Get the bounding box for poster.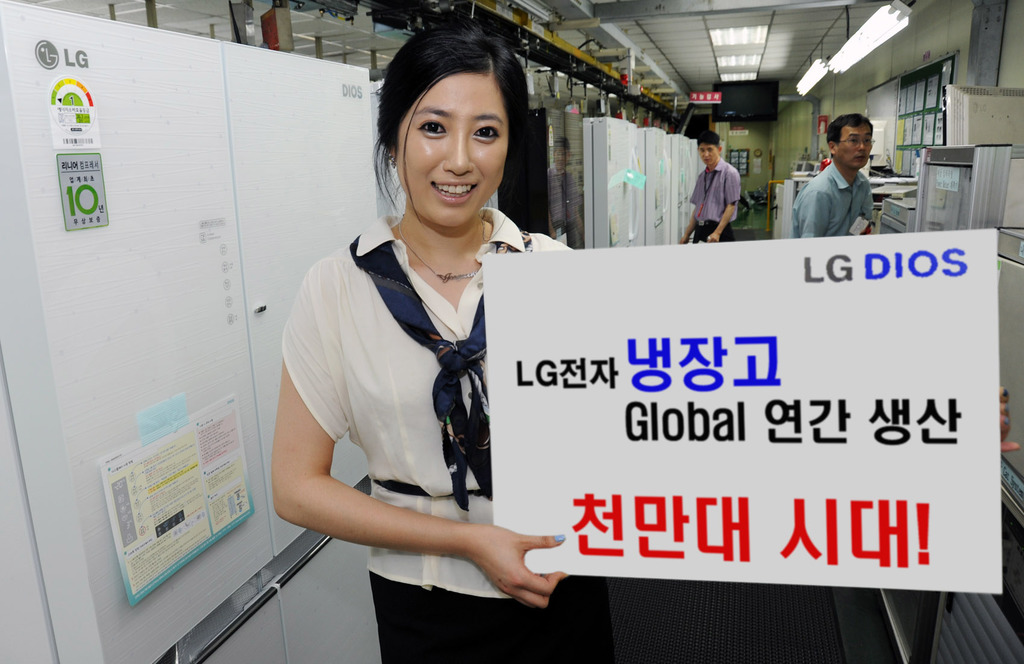
<bbox>479, 226, 1001, 594</bbox>.
